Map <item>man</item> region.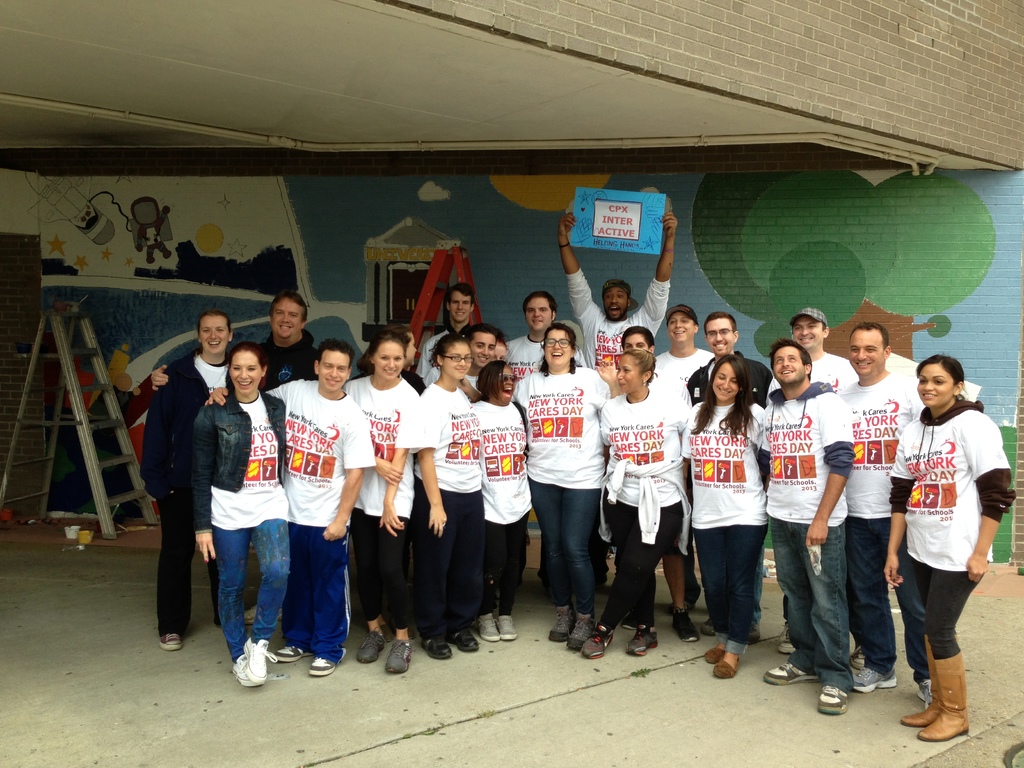
Mapped to 686 311 771 641.
